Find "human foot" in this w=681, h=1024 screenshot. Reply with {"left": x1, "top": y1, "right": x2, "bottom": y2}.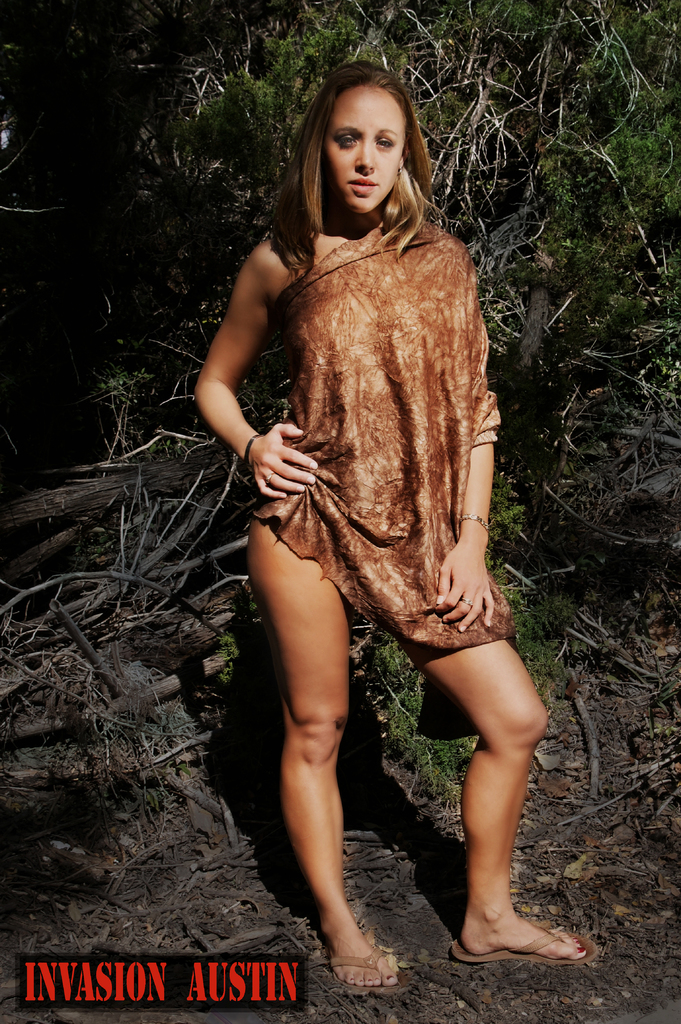
{"left": 458, "top": 889, "right": 589, "bottom": 952}.
